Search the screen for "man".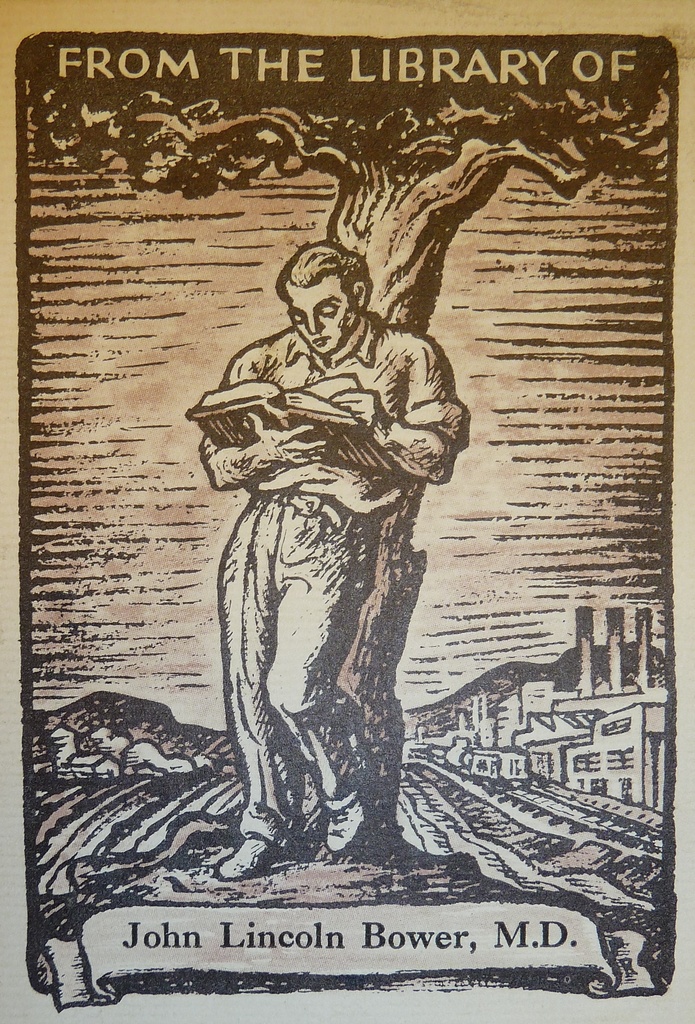
Found at 200 244 465 874.
